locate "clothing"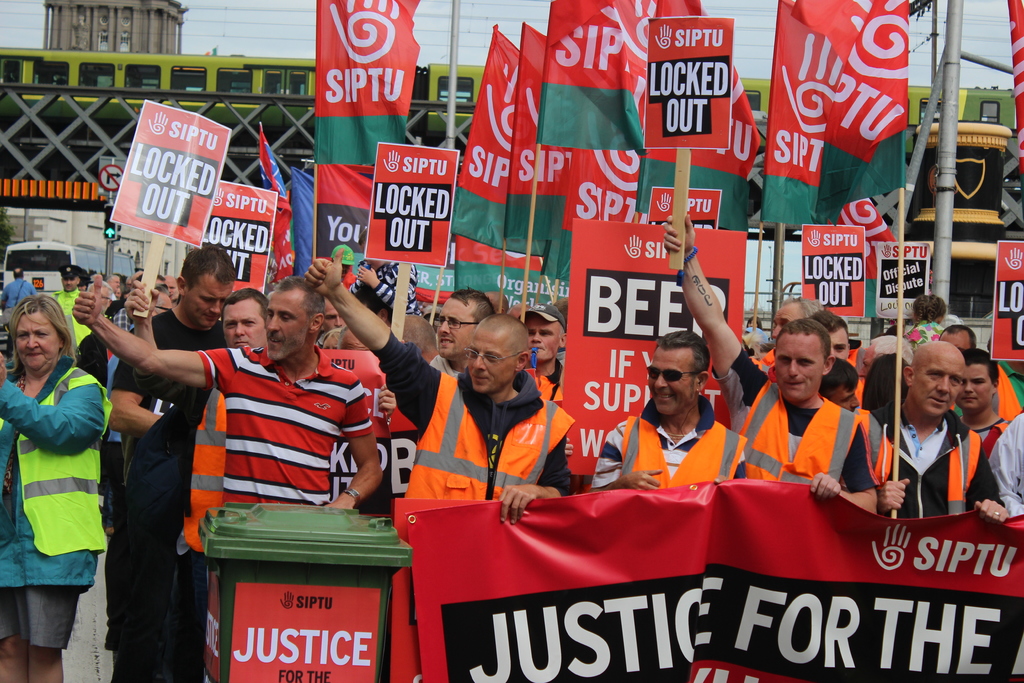
(524, 356, 566, 404)
